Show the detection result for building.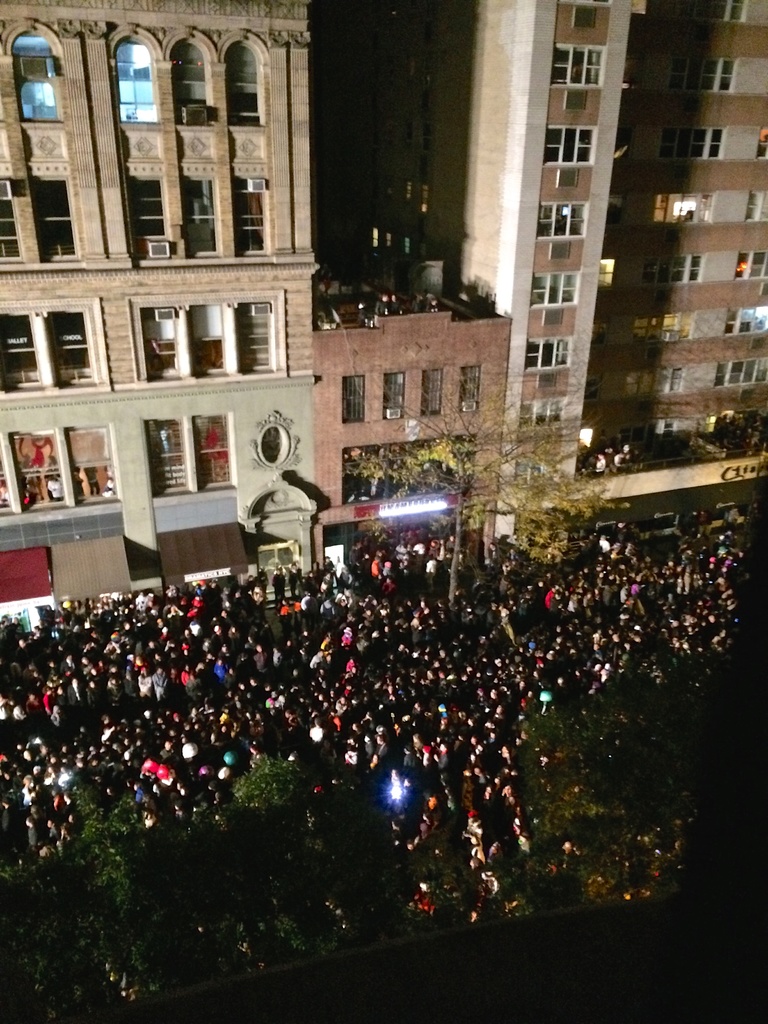
pyautogui.locateOnScreen(0, 0, 309, 579).
